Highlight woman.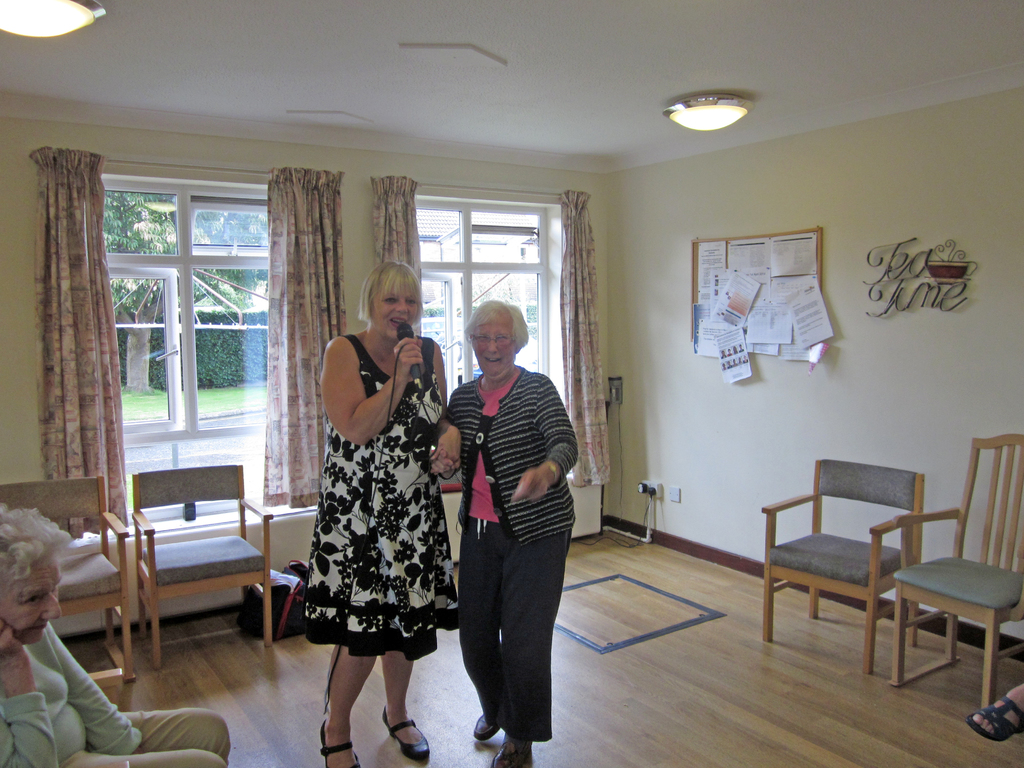
Highlighted region: locate(426, 297, 584, 767).
